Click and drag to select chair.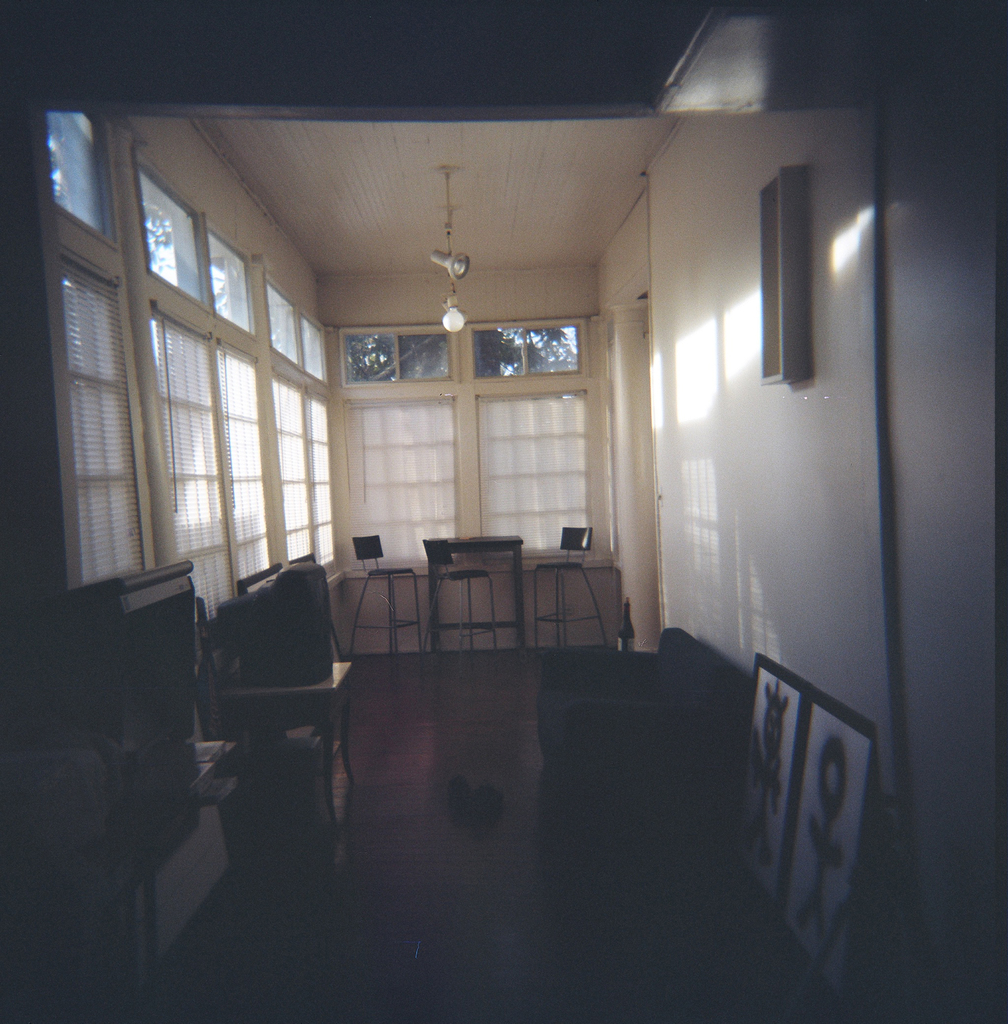
Selection: box(533, 525, 610, 652).
